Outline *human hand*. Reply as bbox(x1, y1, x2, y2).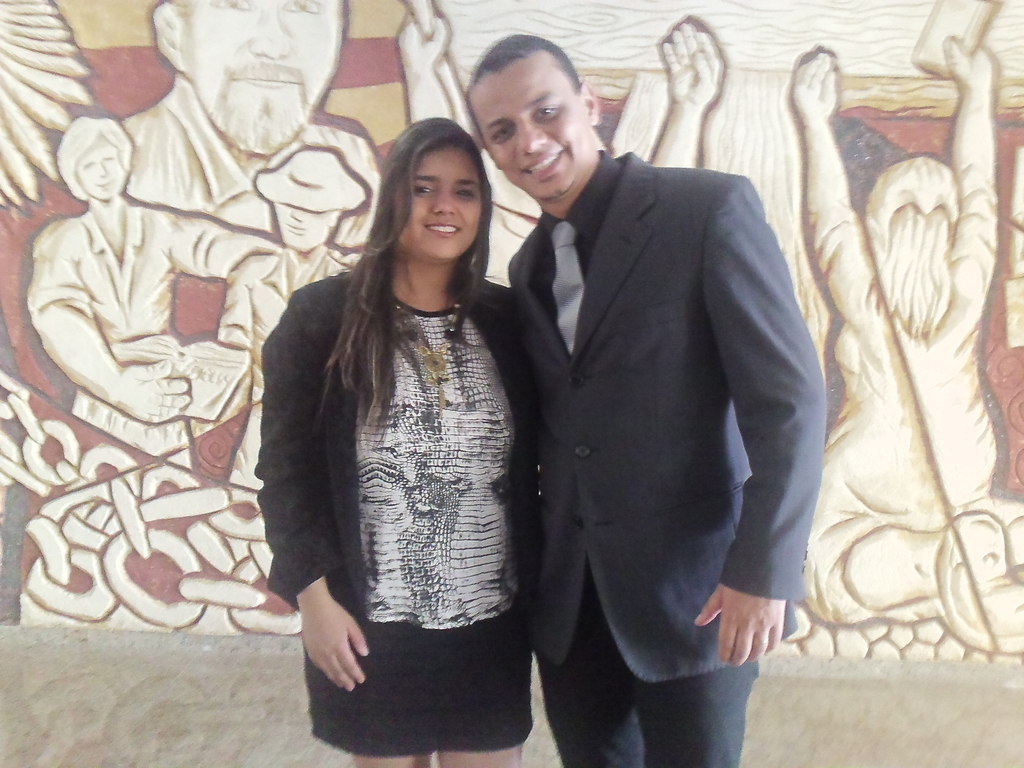
bbox(392, 8, 452, 74).
